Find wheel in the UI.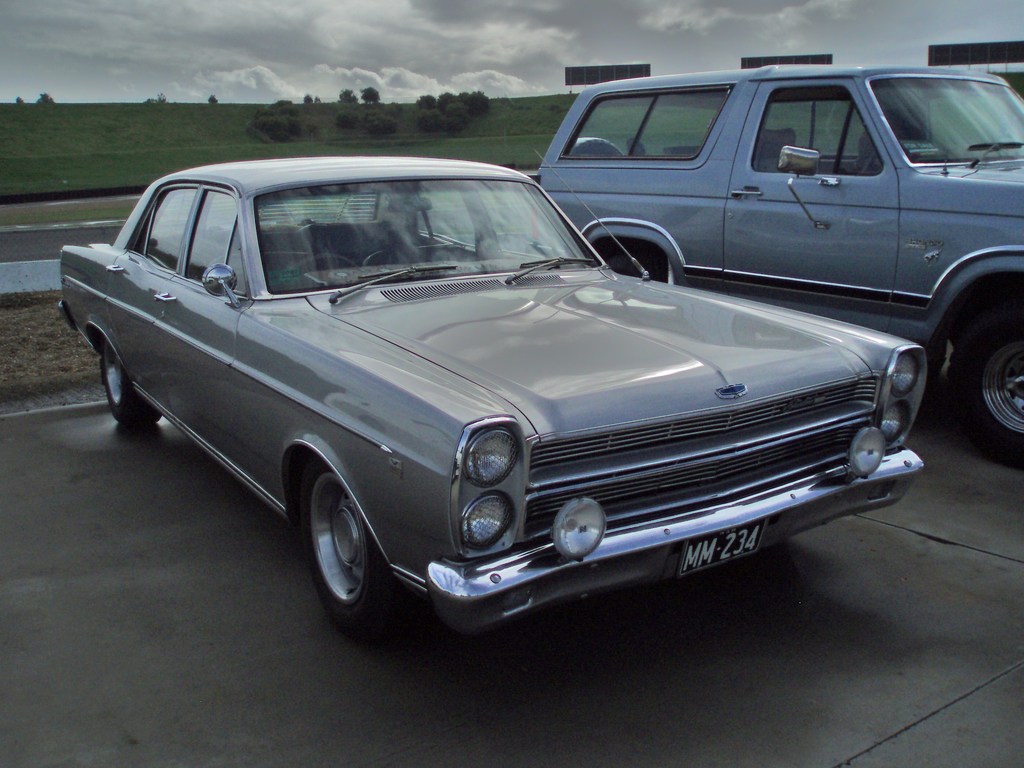
UI element at <box>298,463,395,642</box>.
